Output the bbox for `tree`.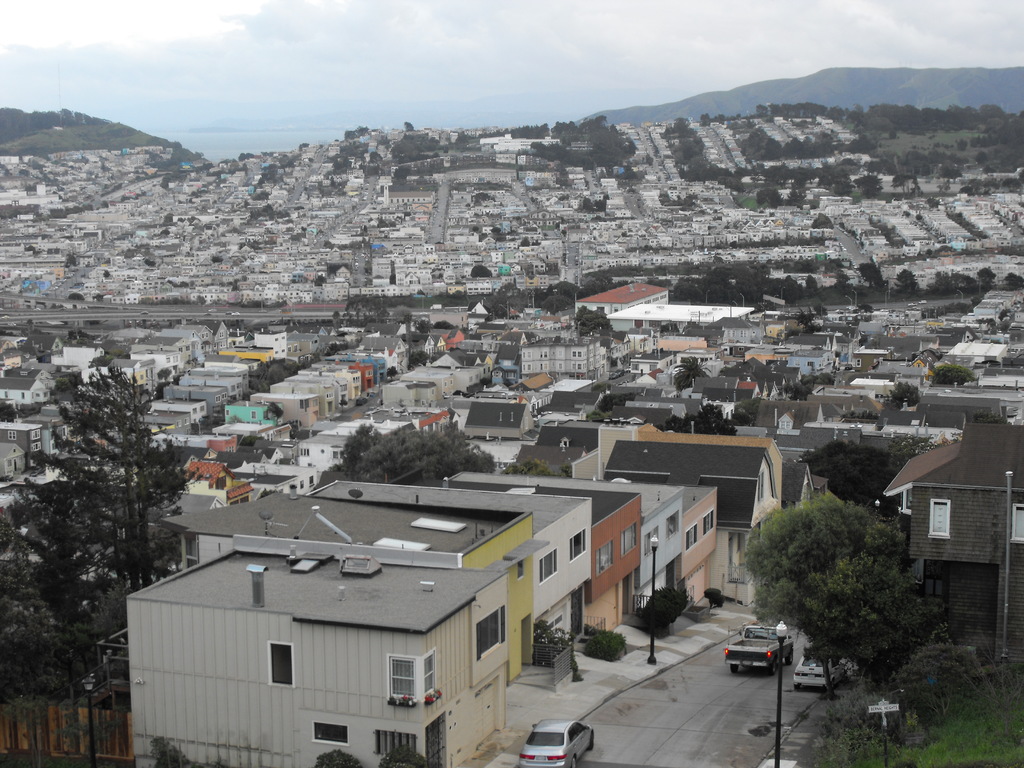
595:389:636:414.
